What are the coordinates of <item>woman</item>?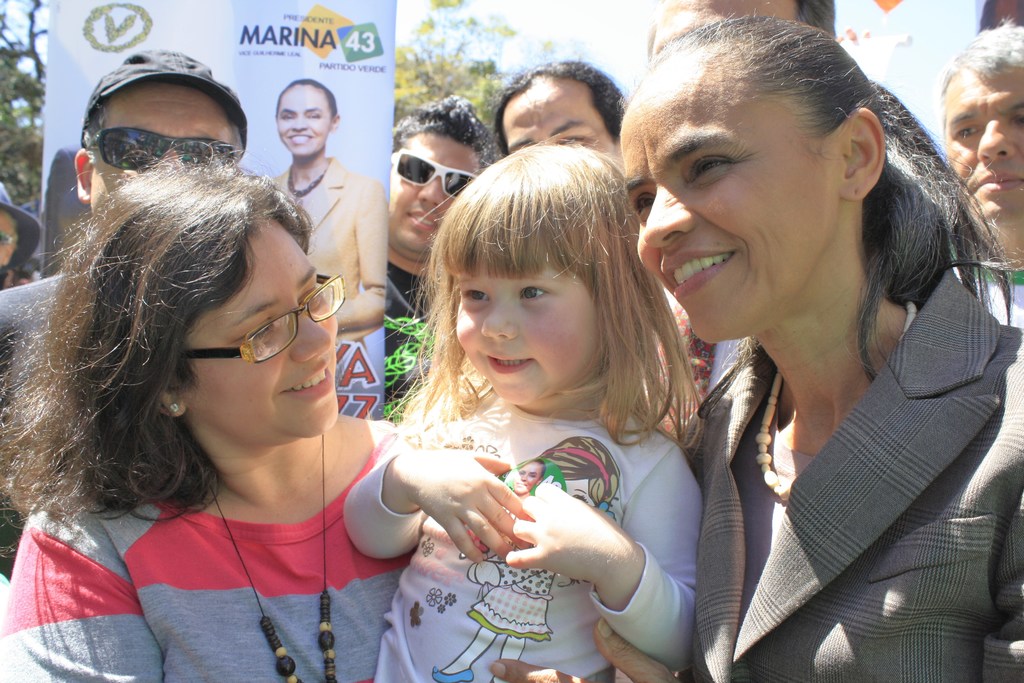
486:3:1023:682.
